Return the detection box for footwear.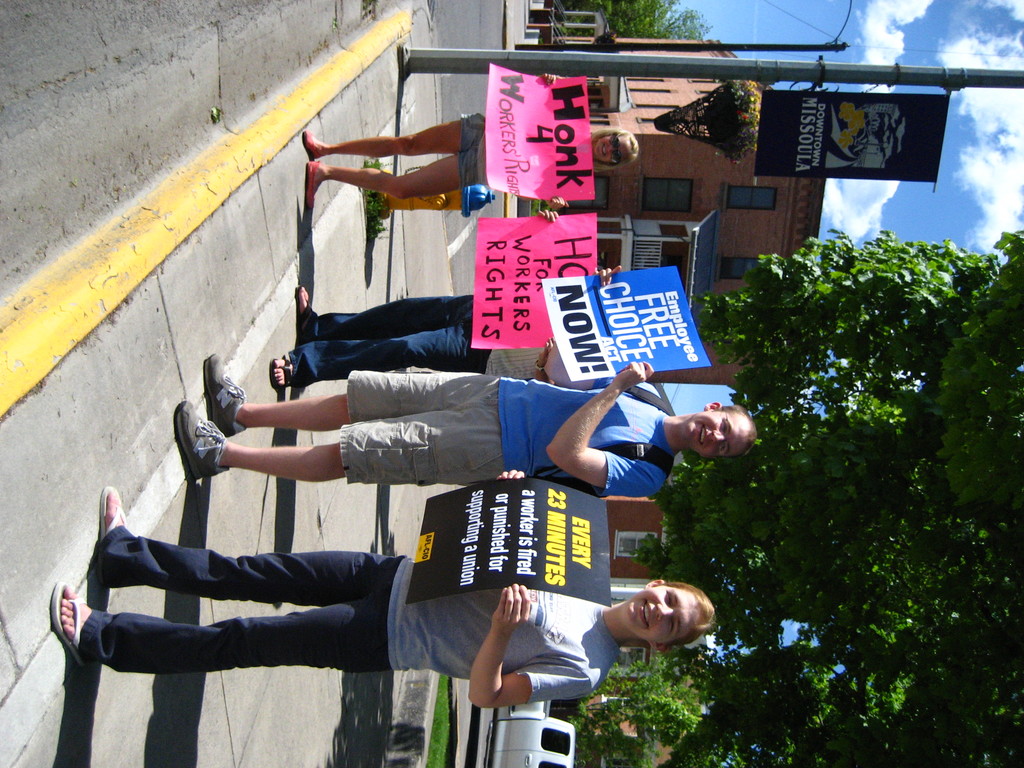
169:397:232:476.
